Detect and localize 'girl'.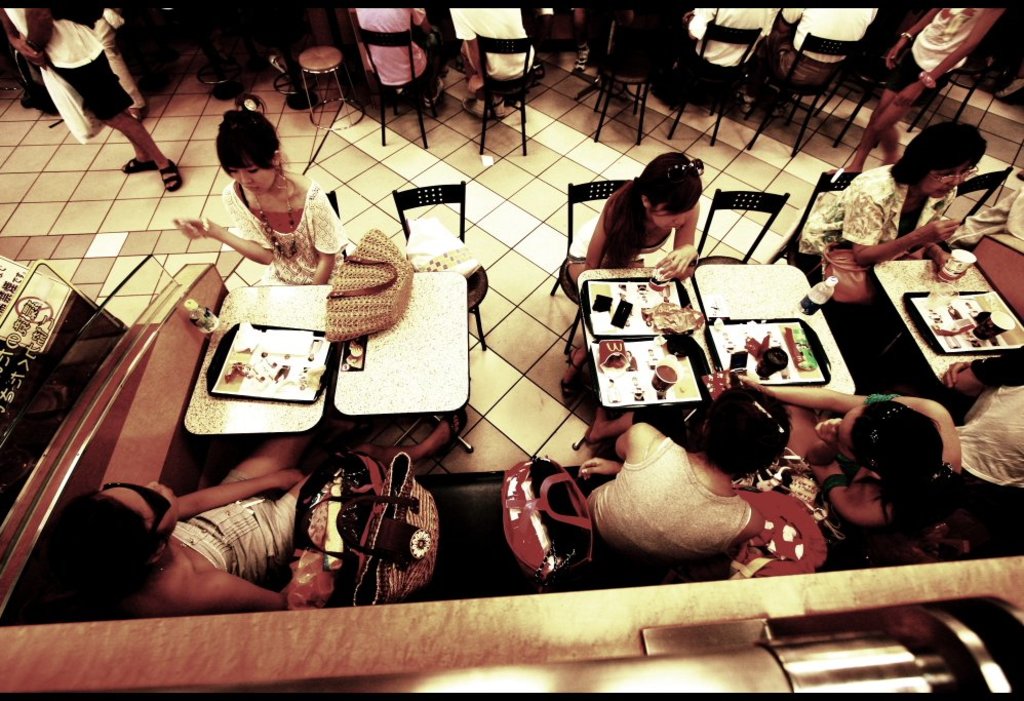
Localized at bbox=(558, 149, 704, 398).
